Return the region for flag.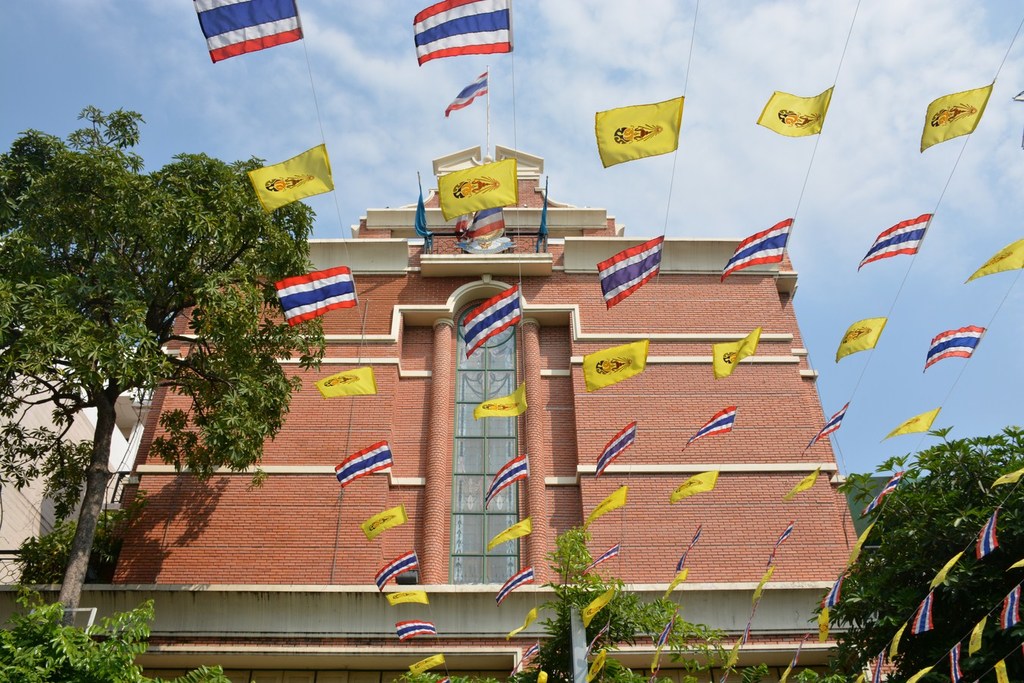
region(801, 398, 853, 454).
